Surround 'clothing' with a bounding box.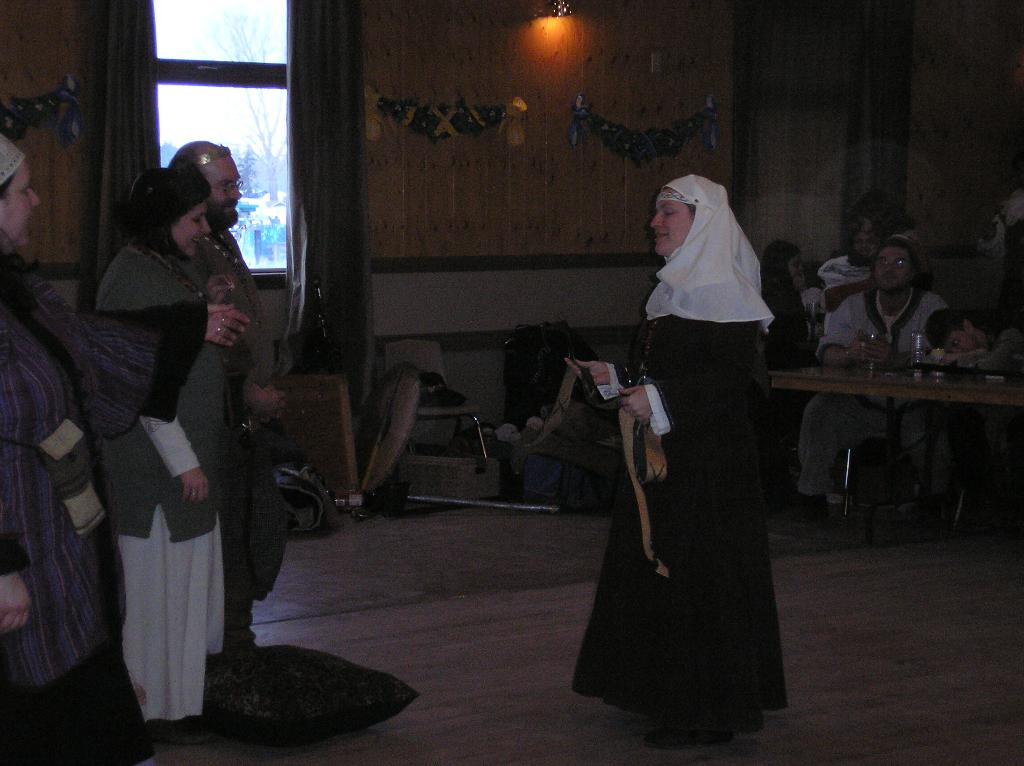
<box>103,241,223,731</box>.
